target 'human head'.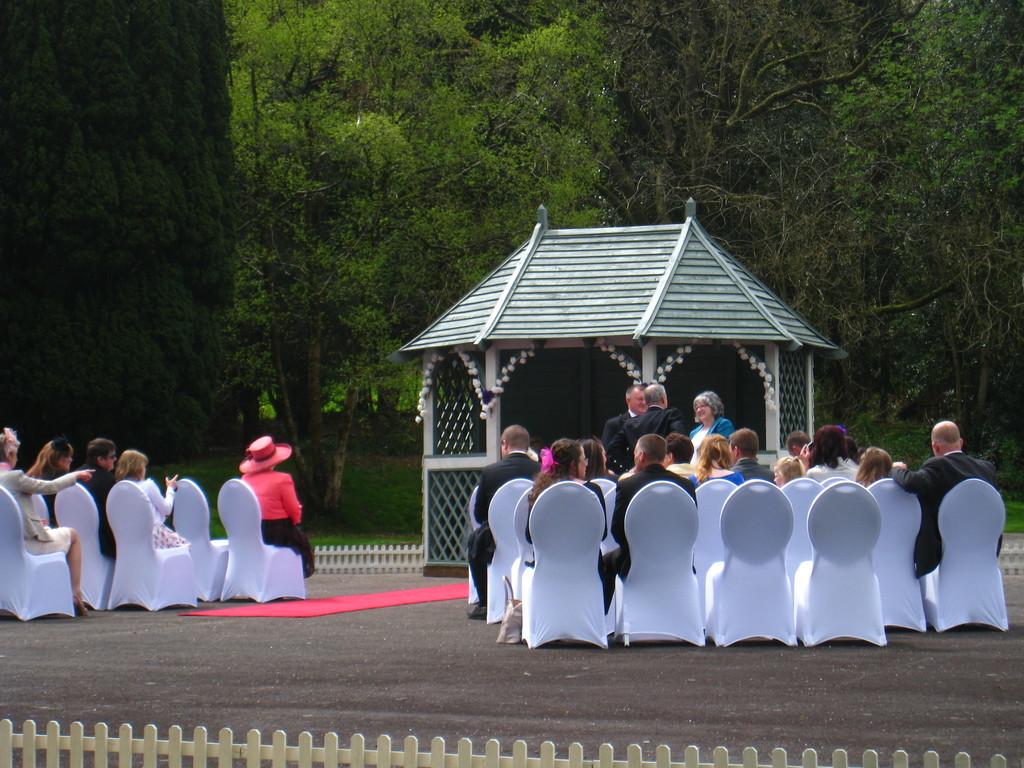
Target region: {"left": 694, "top": 391, "right": 721, "bottom": 424}.
